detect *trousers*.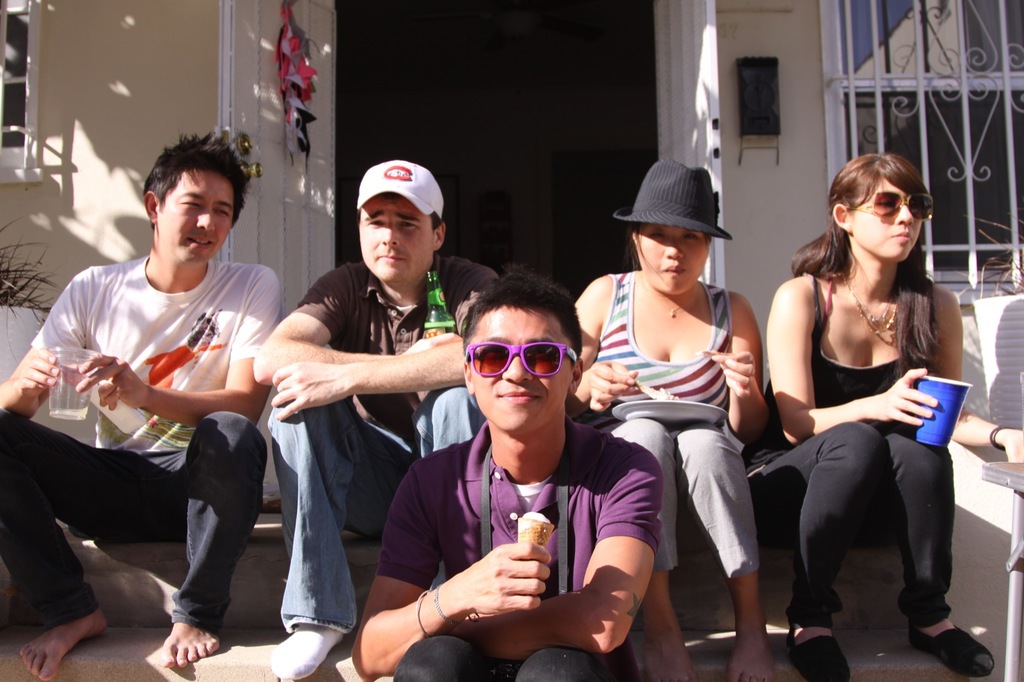
Detected at detection(0, 413, 268, 638).
